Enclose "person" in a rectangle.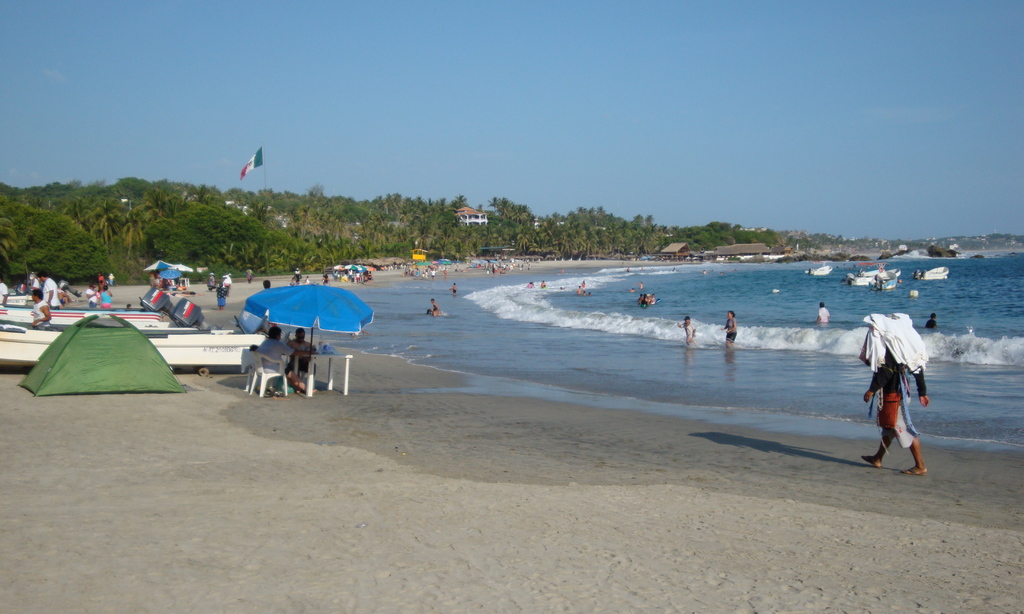
(x1=925, y1=317, x2=938, y2=332).
